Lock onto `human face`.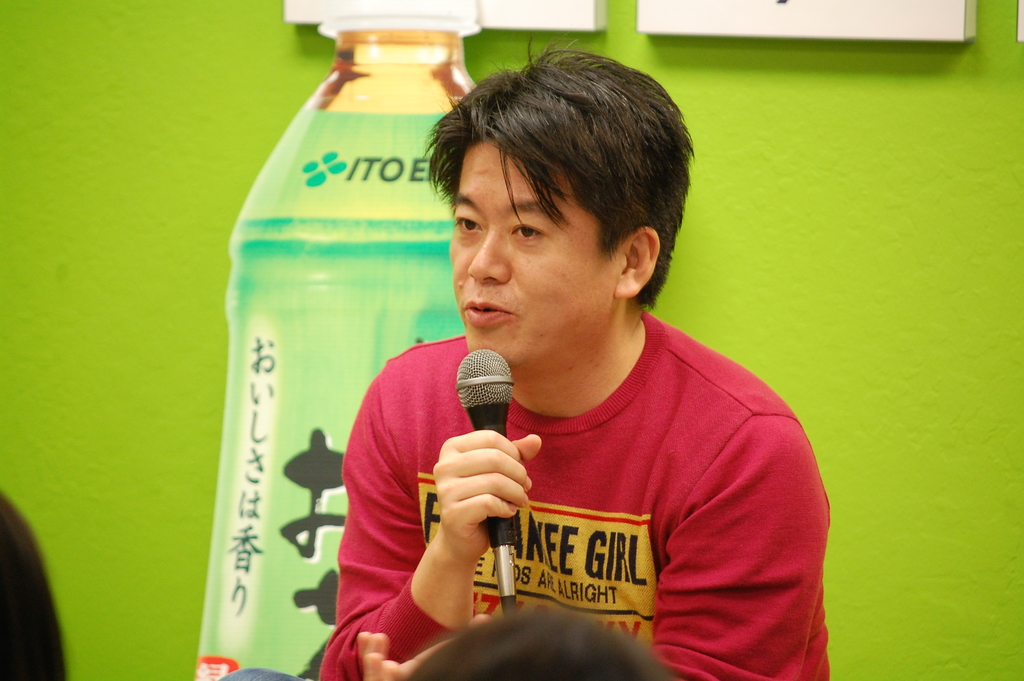
Locked: <region>449, 144, 604, 361</region>.
